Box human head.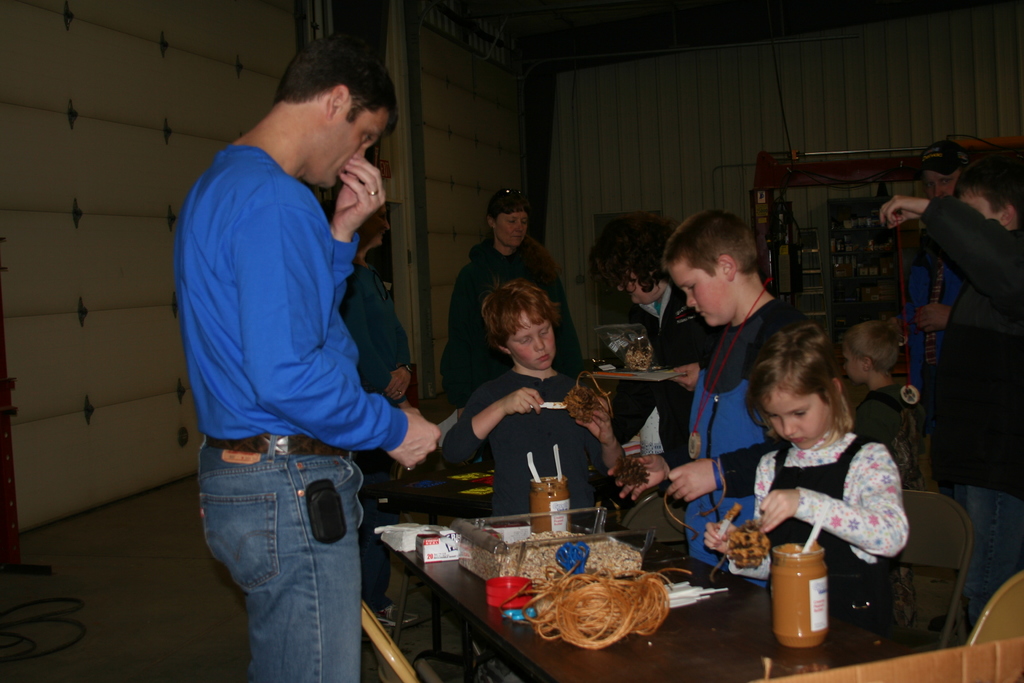
[357, 207, 394, 247].
